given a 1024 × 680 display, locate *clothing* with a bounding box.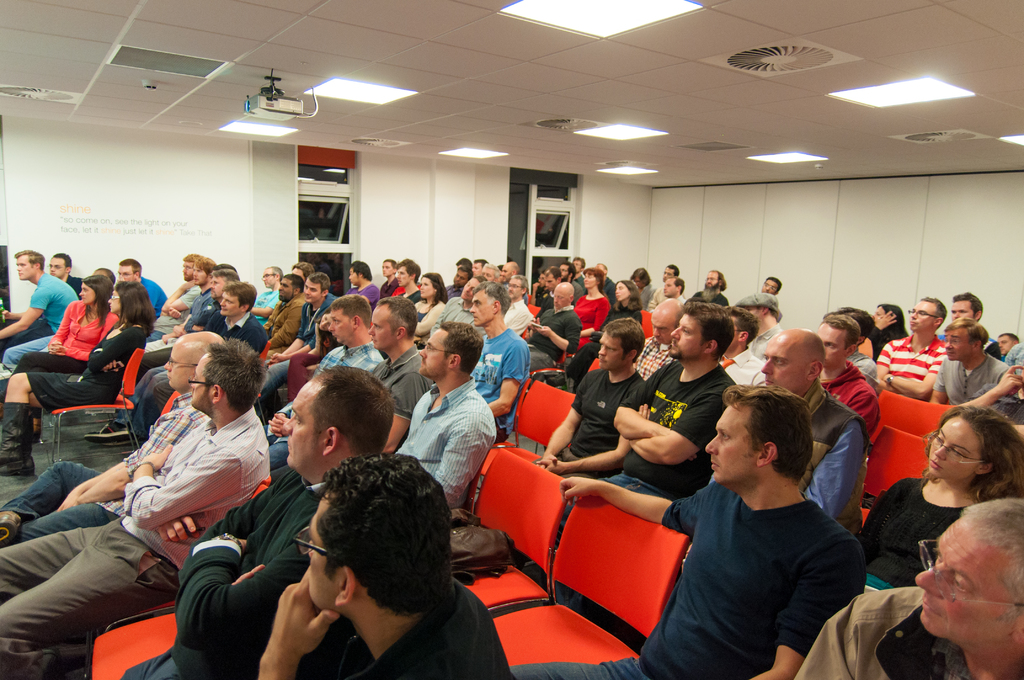
Located: <box>0,393,207,540</box>.
